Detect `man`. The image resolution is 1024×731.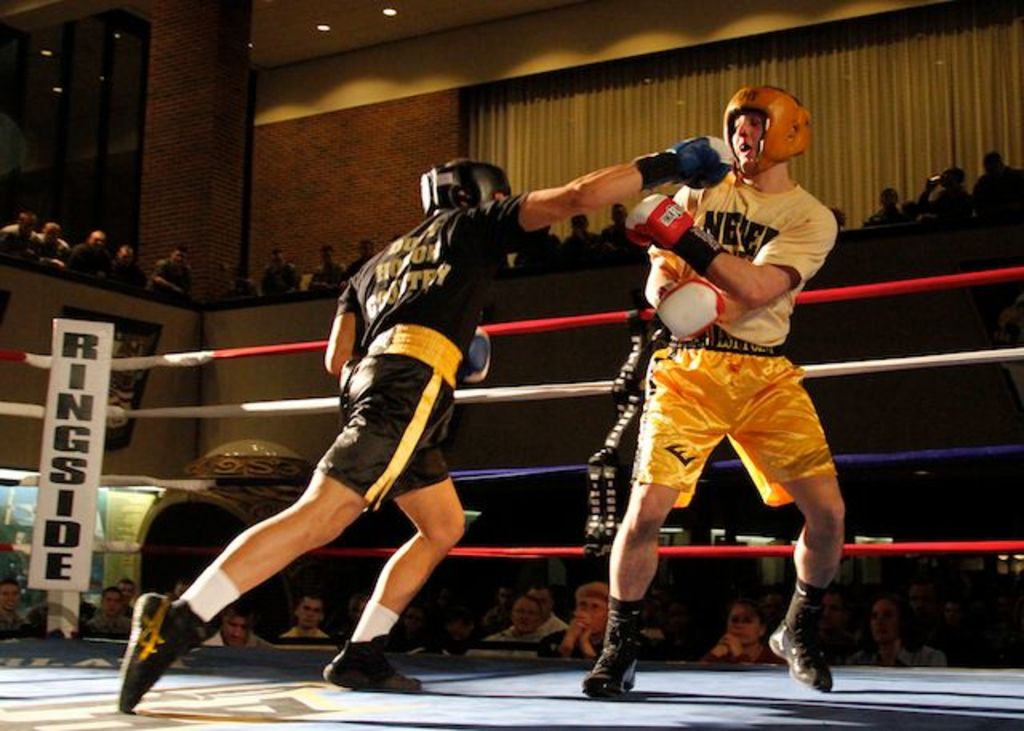
{"left": 0, "top": 208, "right": 46, "bottom": 274}.
